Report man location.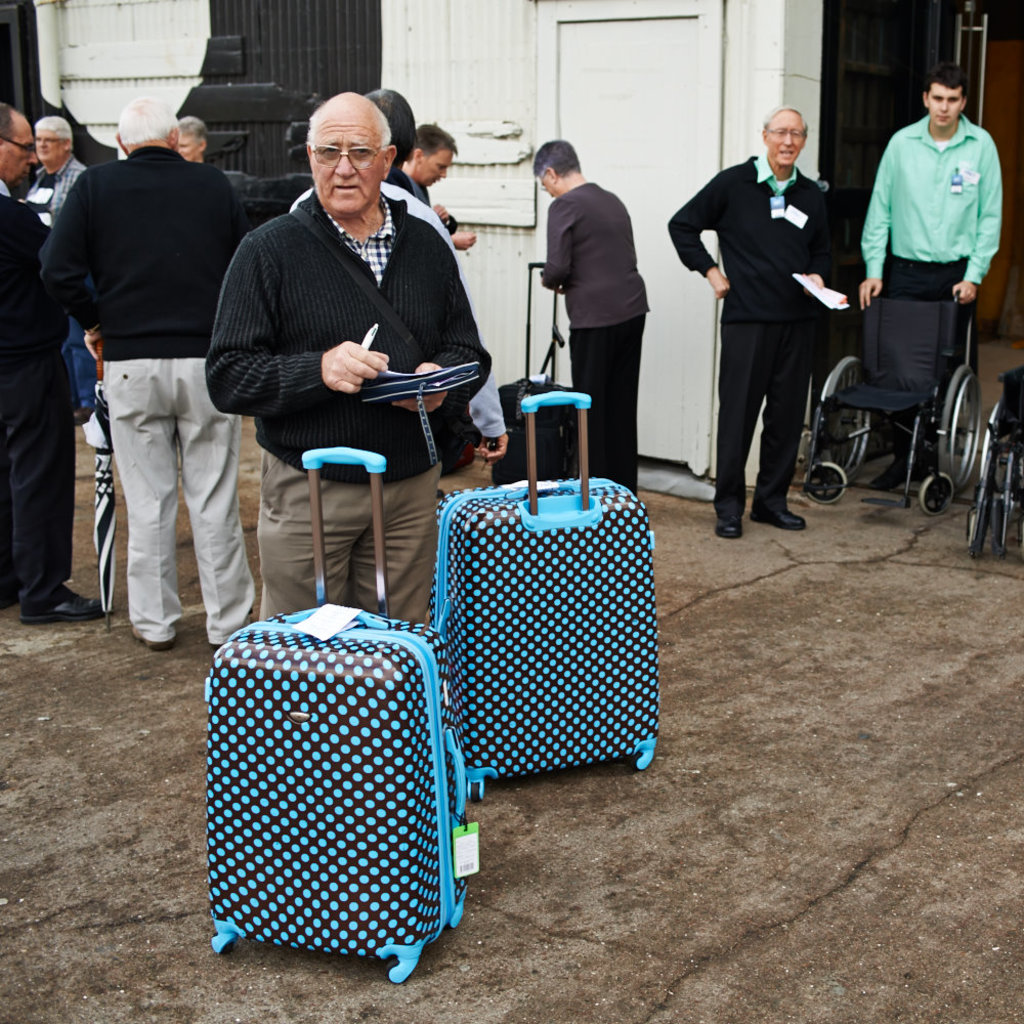
Report: [540, 124, 637, 485].
